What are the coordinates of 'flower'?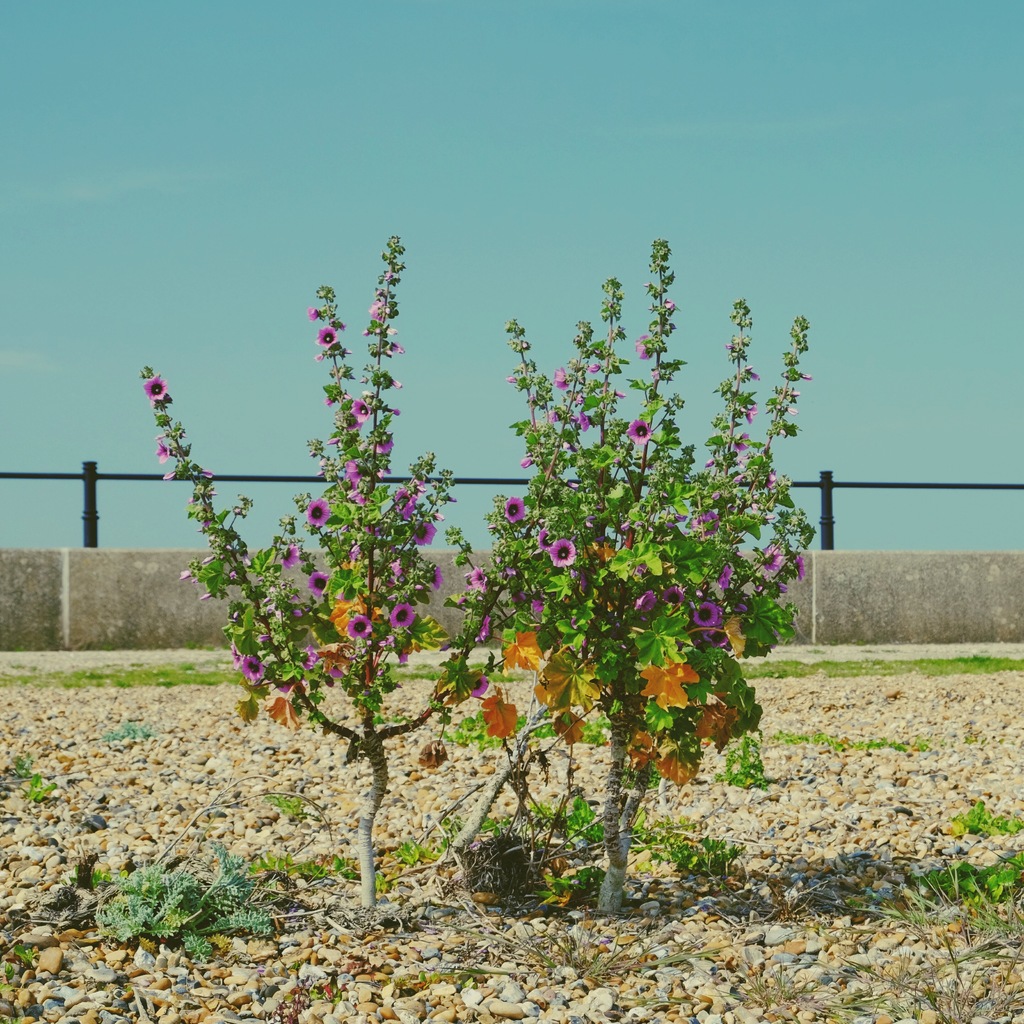
(x1=376, y1=452, x2=388, y2=483).
